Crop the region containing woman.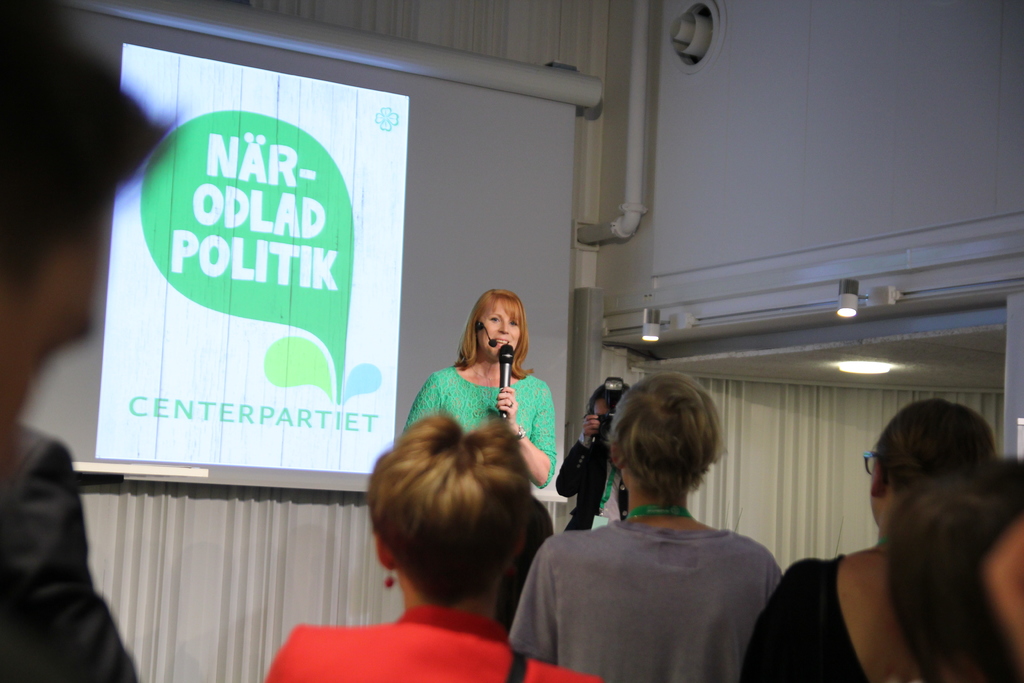
Crop region: bbox=(511, 375, 792, 679).
